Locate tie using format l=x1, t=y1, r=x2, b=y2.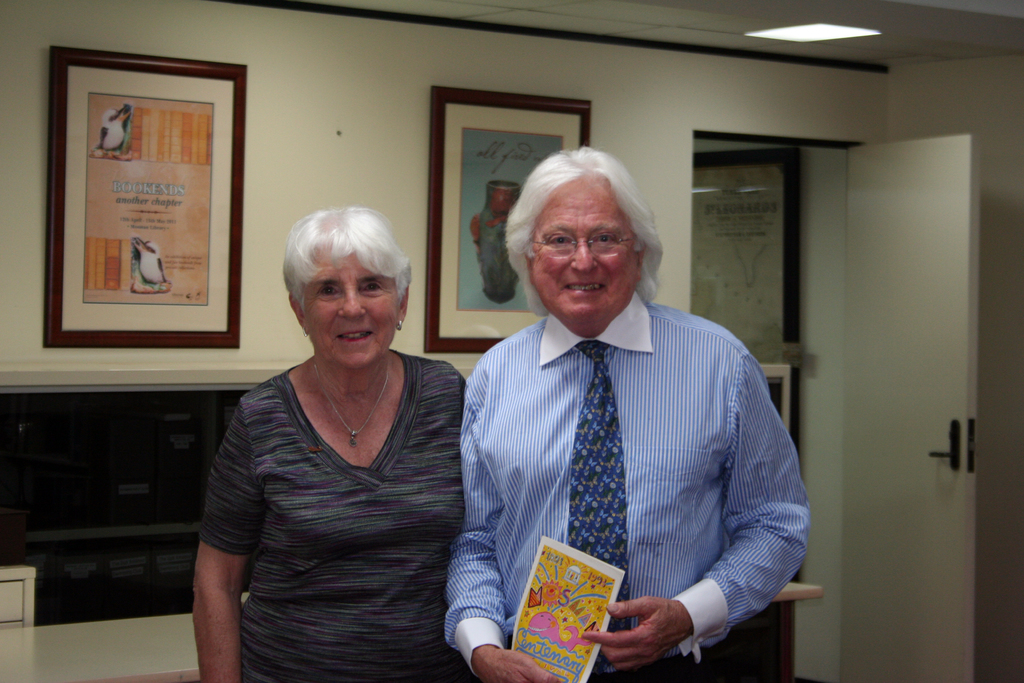
l=575, t=342, r=632, b=669.
